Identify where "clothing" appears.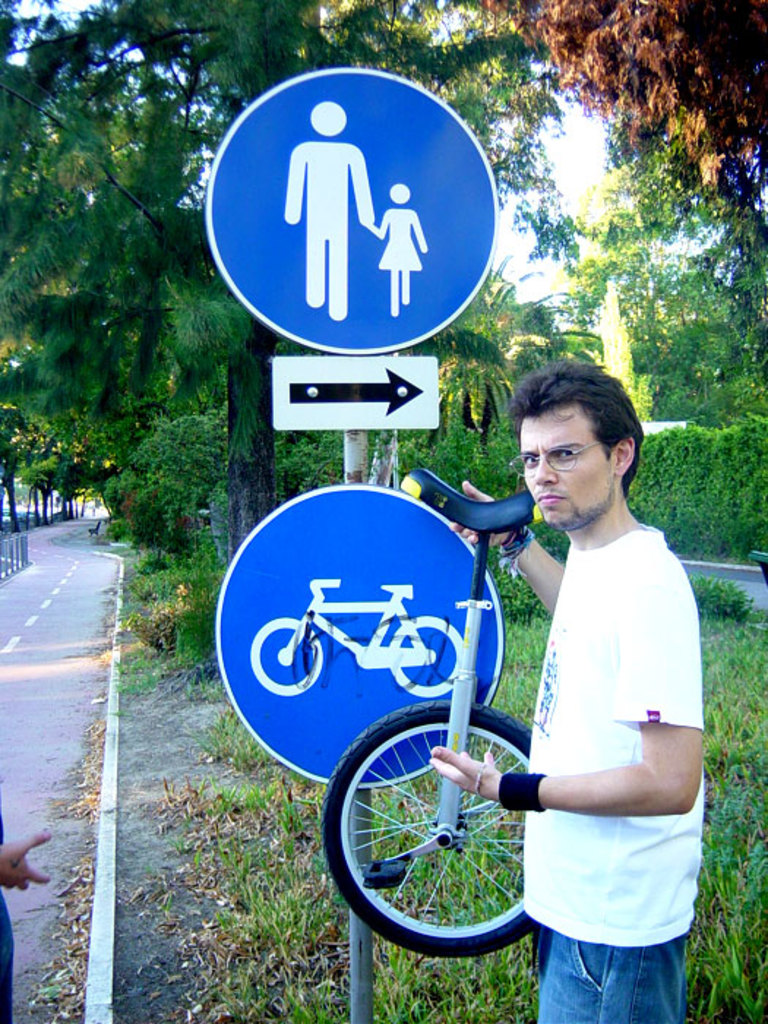
Appears at (left=524, top=926, right=695, bottom=1023).
